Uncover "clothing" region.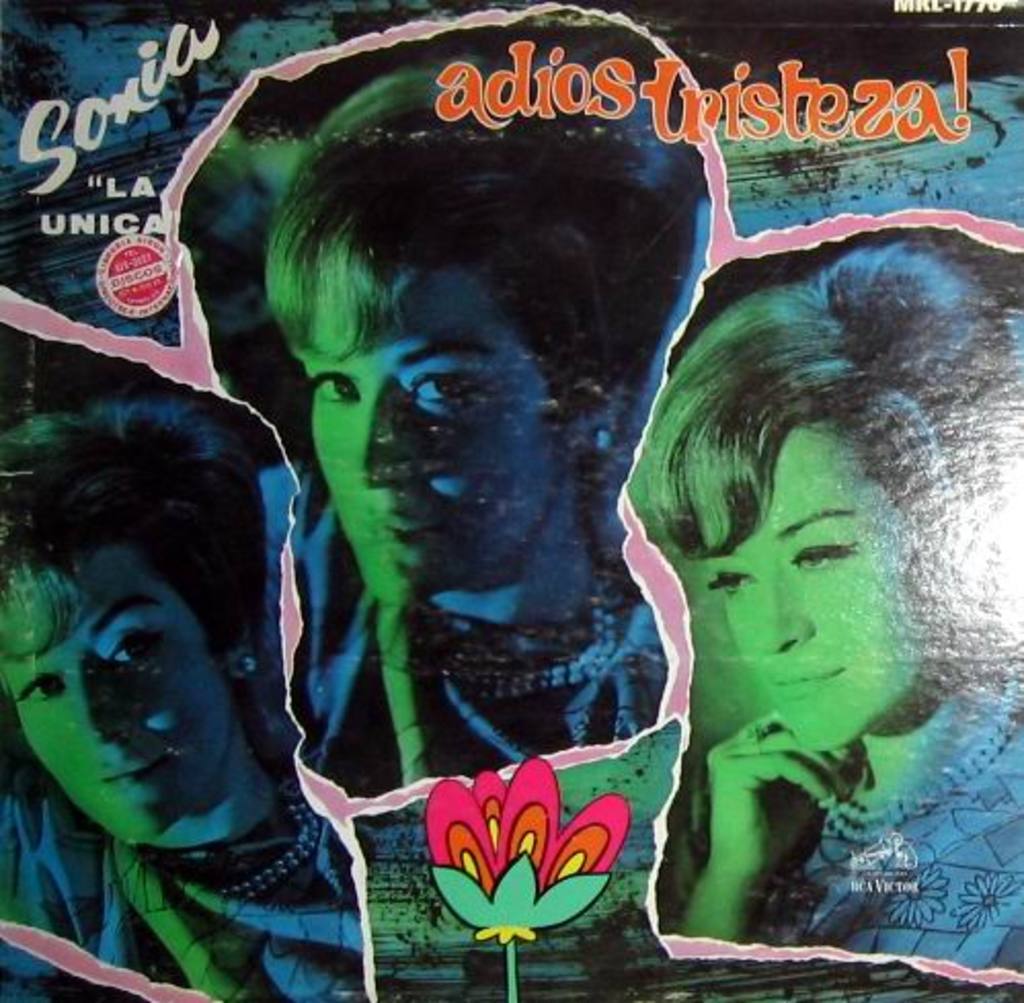
Uncovered: <region>318, 587, 667, 802</region>.
